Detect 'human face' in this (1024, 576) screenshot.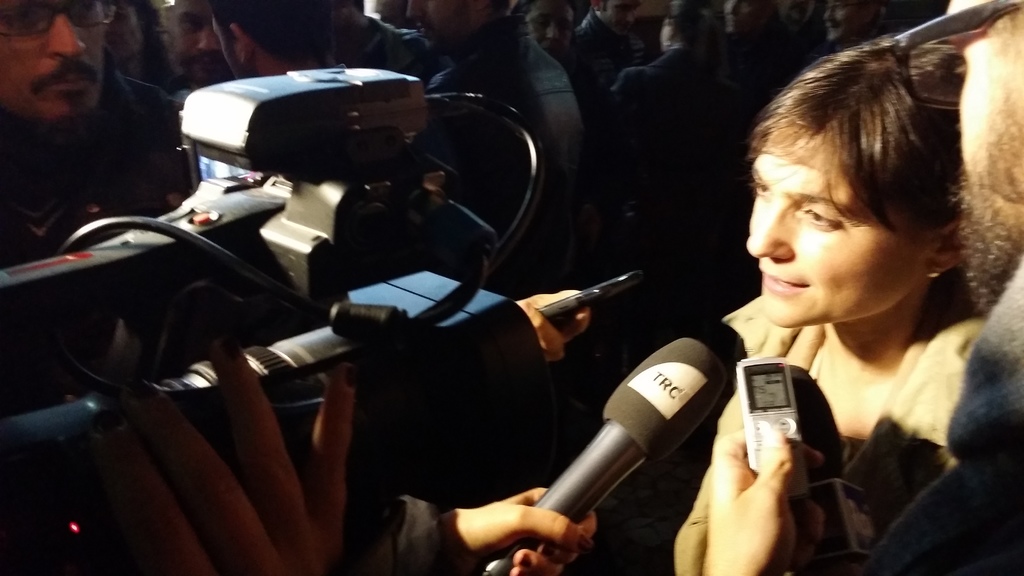
Detection: crop(938, 16, 1018, 322).
